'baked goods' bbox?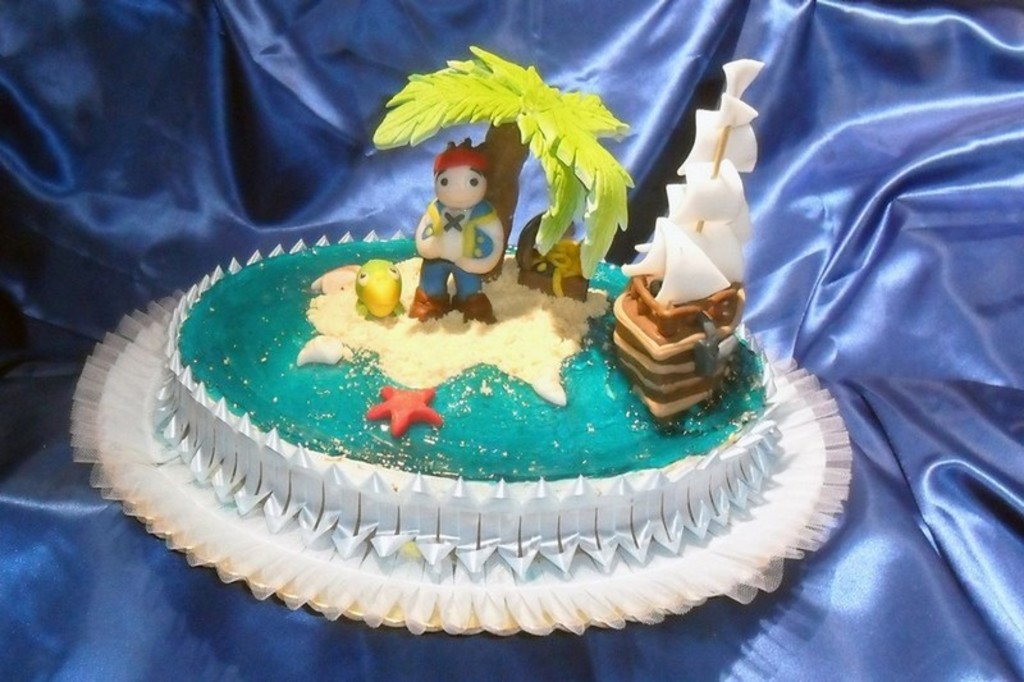
(left=97, top=210, right=831, bottom=626)
